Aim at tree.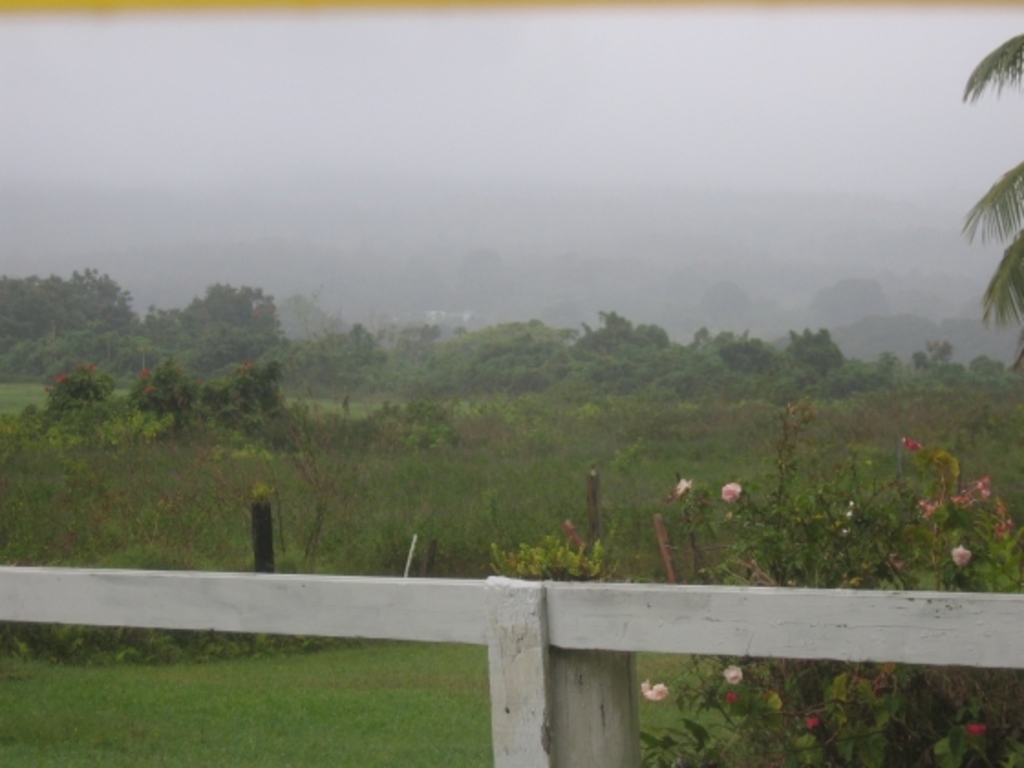
Aimed at bbox(964, 27, 1022, 347).
